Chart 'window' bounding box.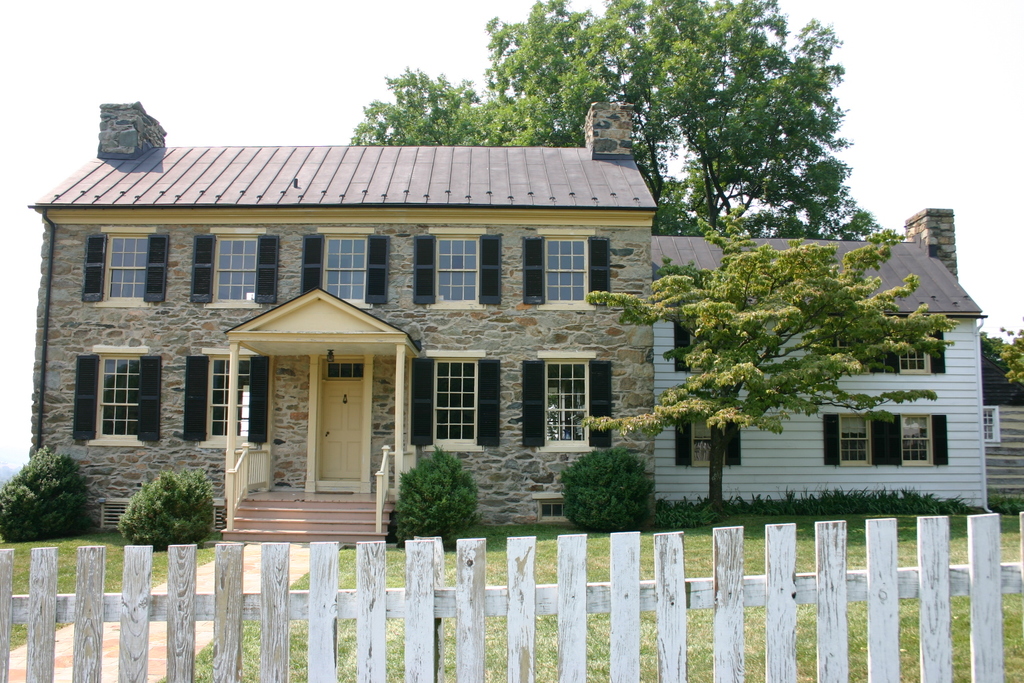
Charted: [left=301, top=235, right=394, bottom=294].
